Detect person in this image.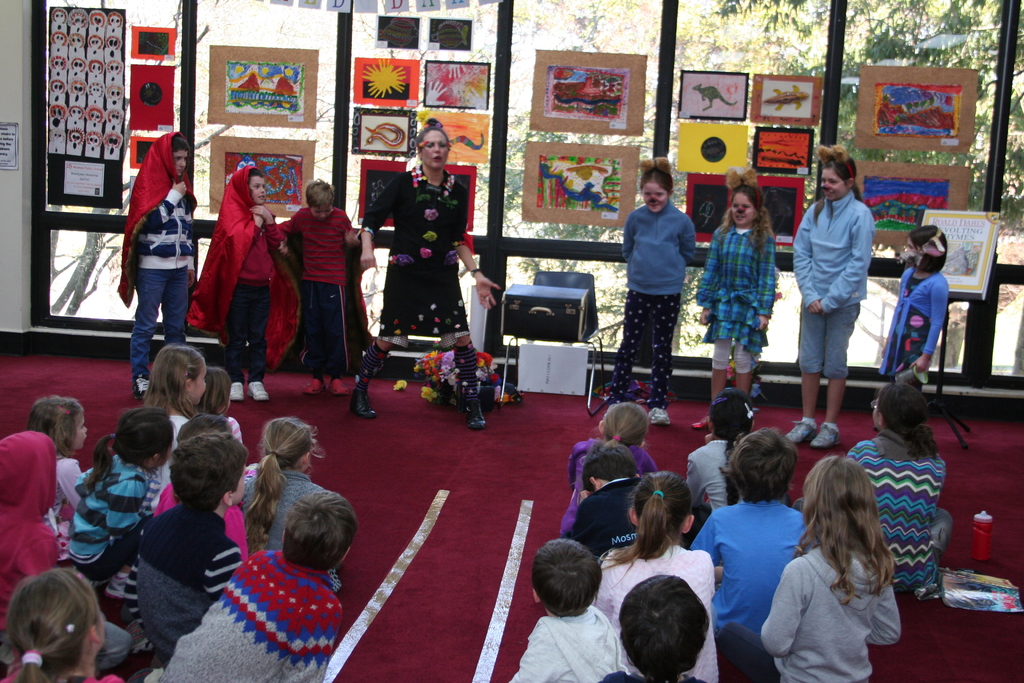
Detection: left=145, top=410, right=252, bottom=565.
